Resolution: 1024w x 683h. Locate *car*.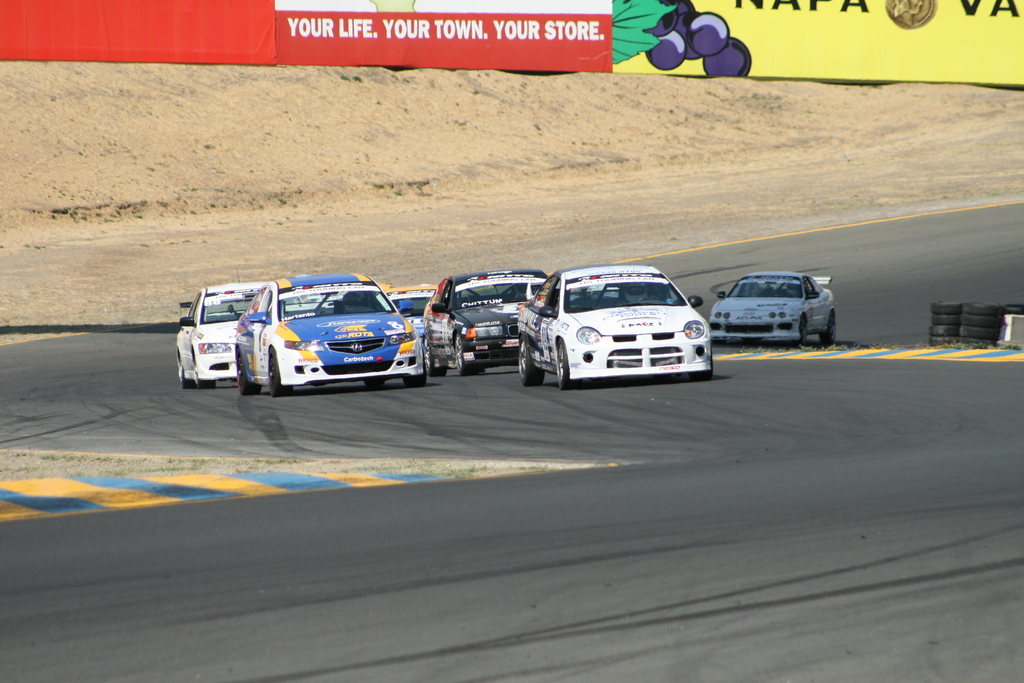
detection(707, 270, 838, 347).
